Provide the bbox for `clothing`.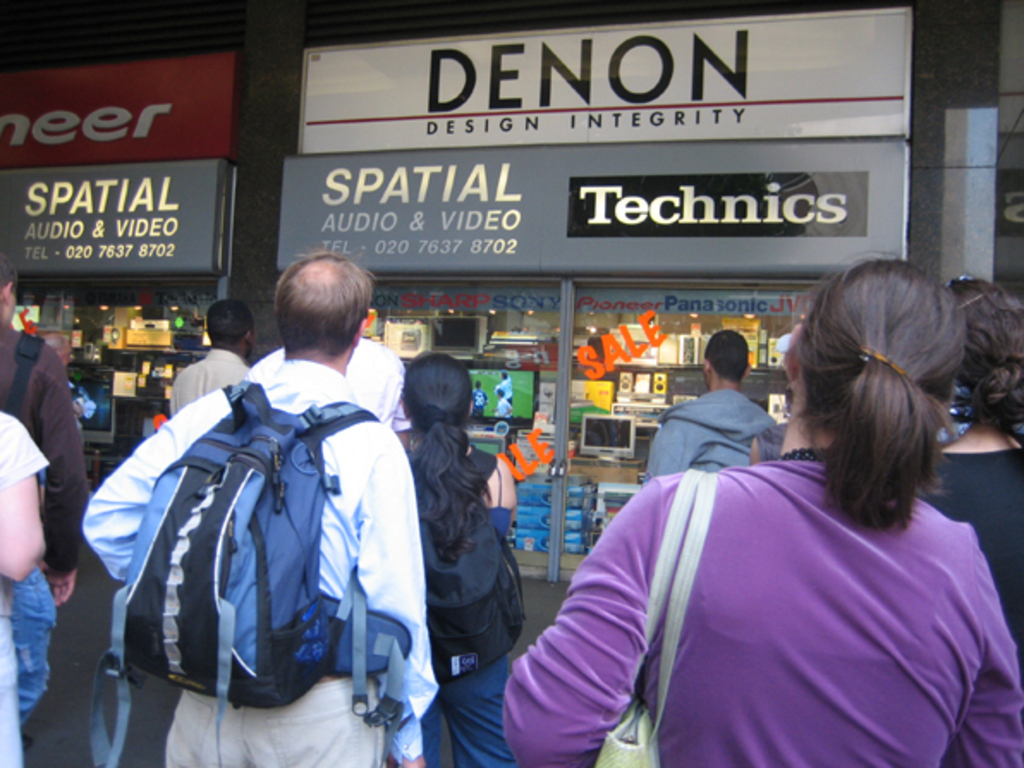
[left=82, top=333, right=430, bottom=766].
